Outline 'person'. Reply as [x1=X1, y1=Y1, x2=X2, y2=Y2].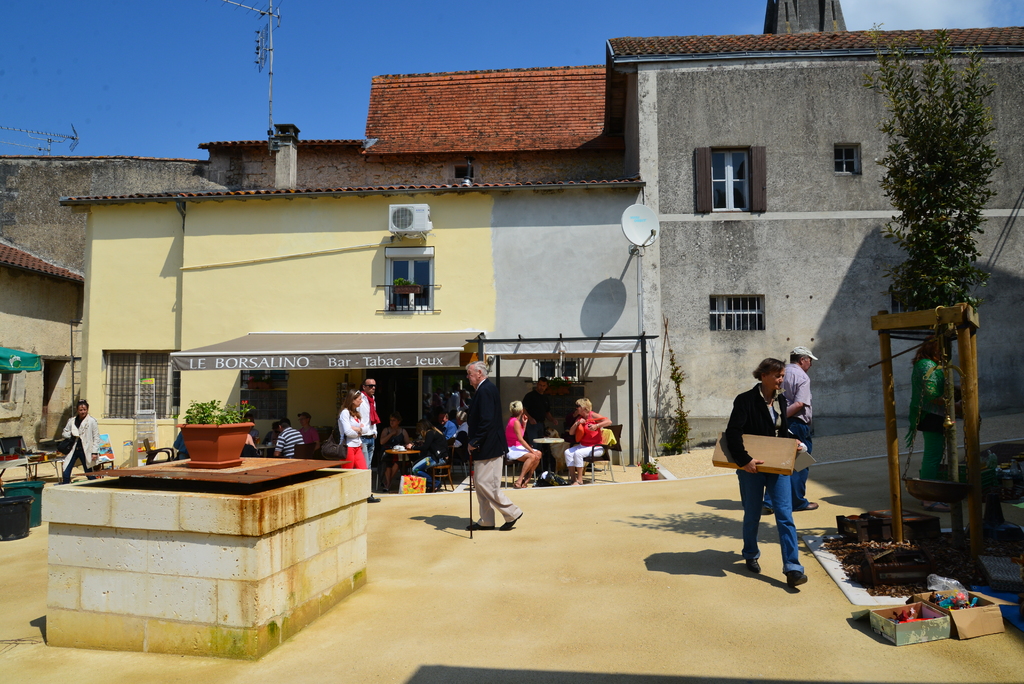
[x1=904, y1=332, x2=956, y2=518].
